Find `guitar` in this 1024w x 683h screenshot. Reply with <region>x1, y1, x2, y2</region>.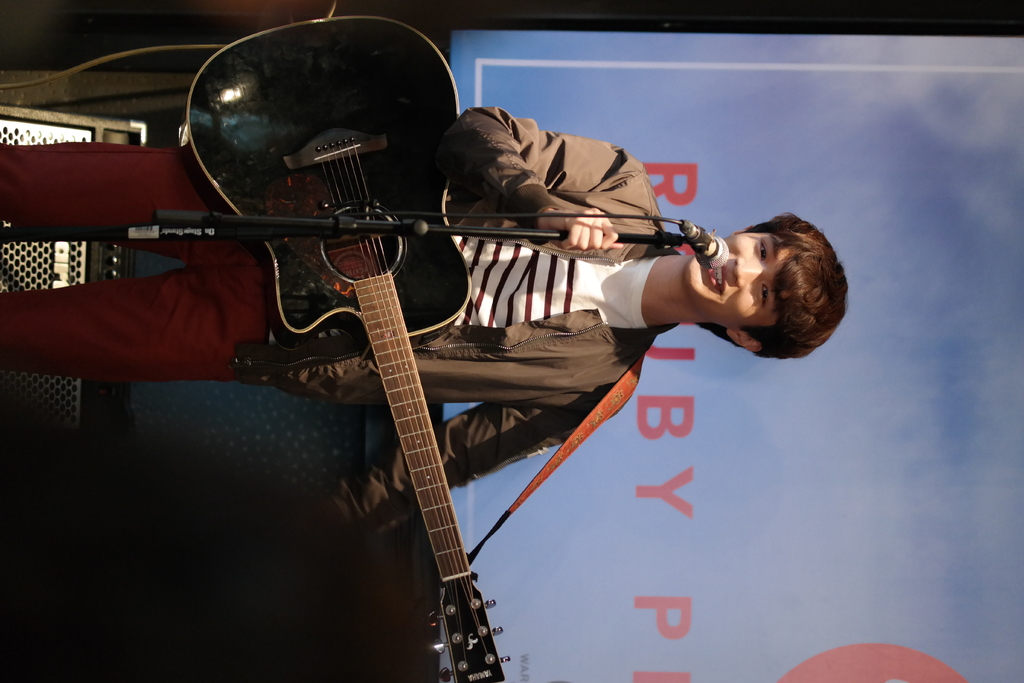
<region>228, 105, 569, 682</region>.
